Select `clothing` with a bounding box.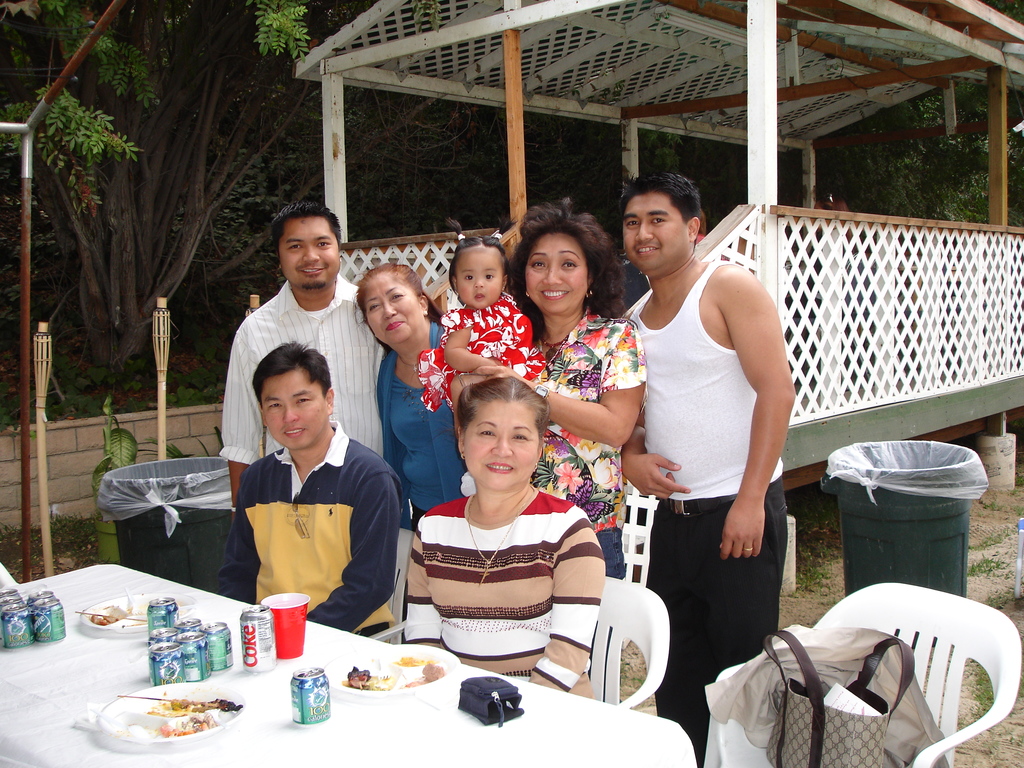
(618,255,791,765).
